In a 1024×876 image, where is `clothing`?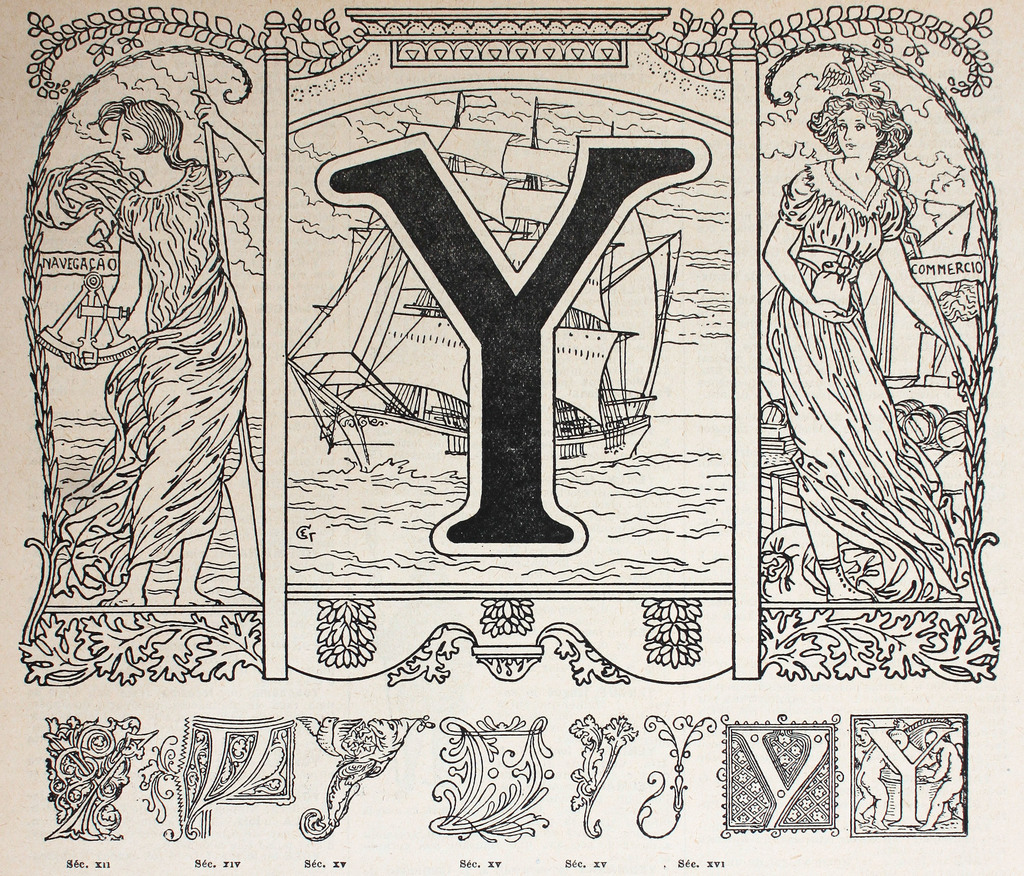
pyautogui.locateOnScreen(118, 158, 259, 572).
